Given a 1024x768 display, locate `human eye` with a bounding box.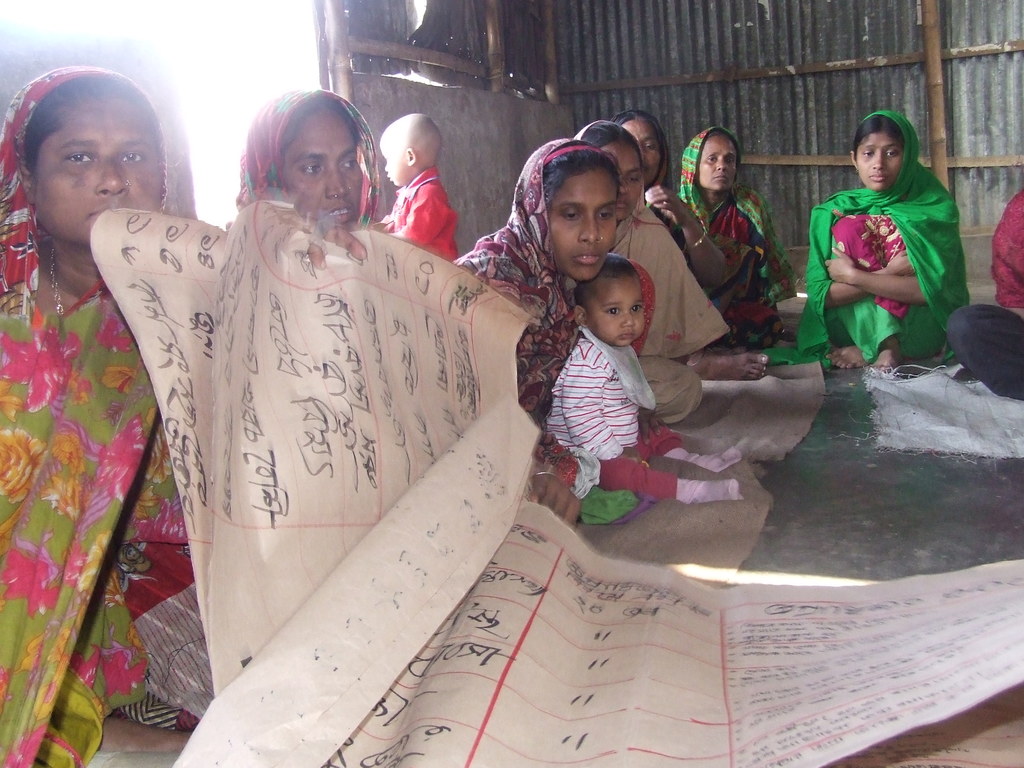
Located: x1=627, y1=172, x2=643, y2=185.
